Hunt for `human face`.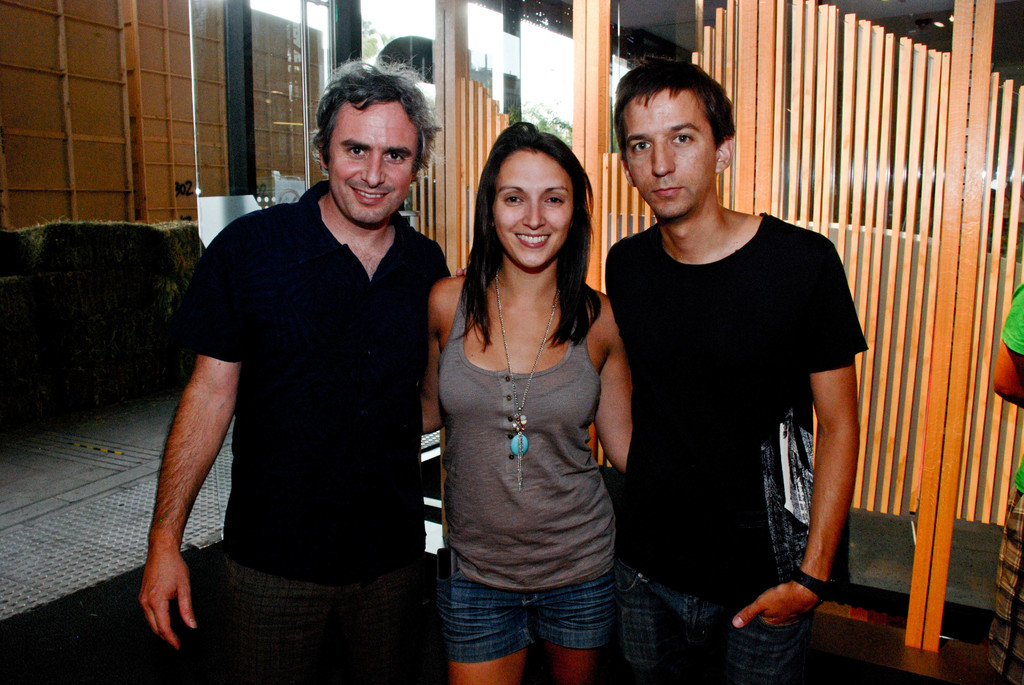
Hunted down at bbox=[492, 149, 573, 269].
